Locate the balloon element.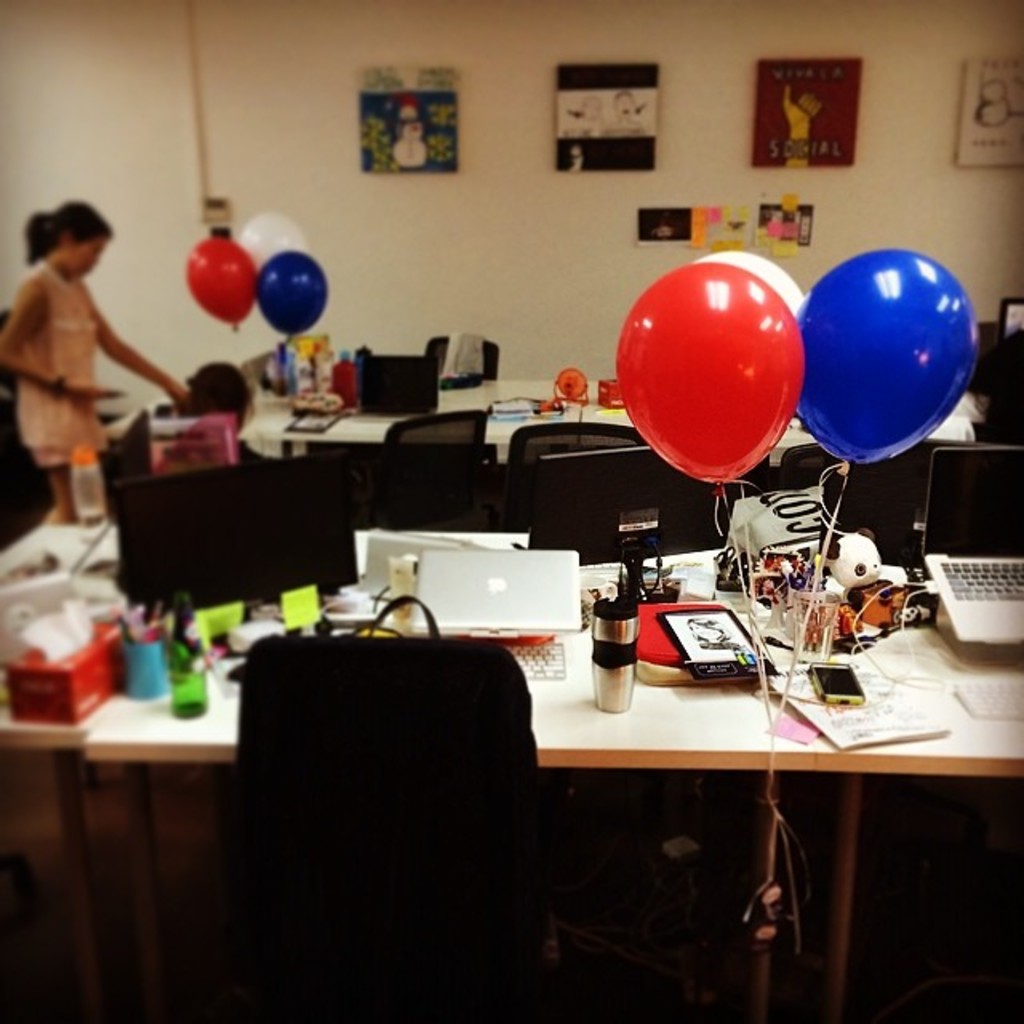
Element bbox: detection(693, 243, 805, 323).
